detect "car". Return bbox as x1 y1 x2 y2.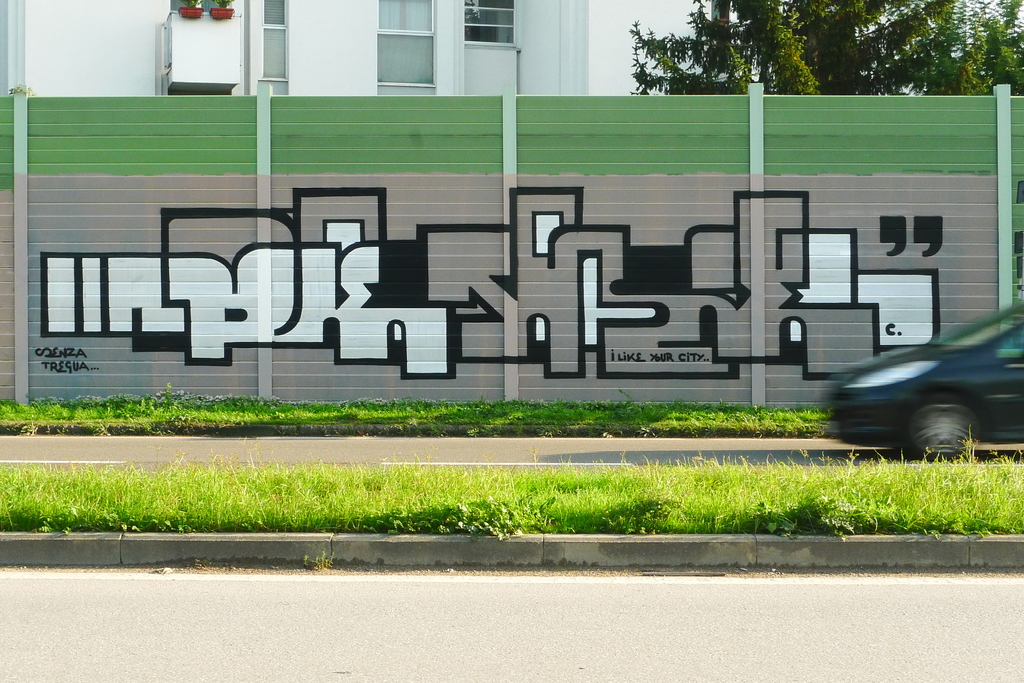
809 300 1023 463.
